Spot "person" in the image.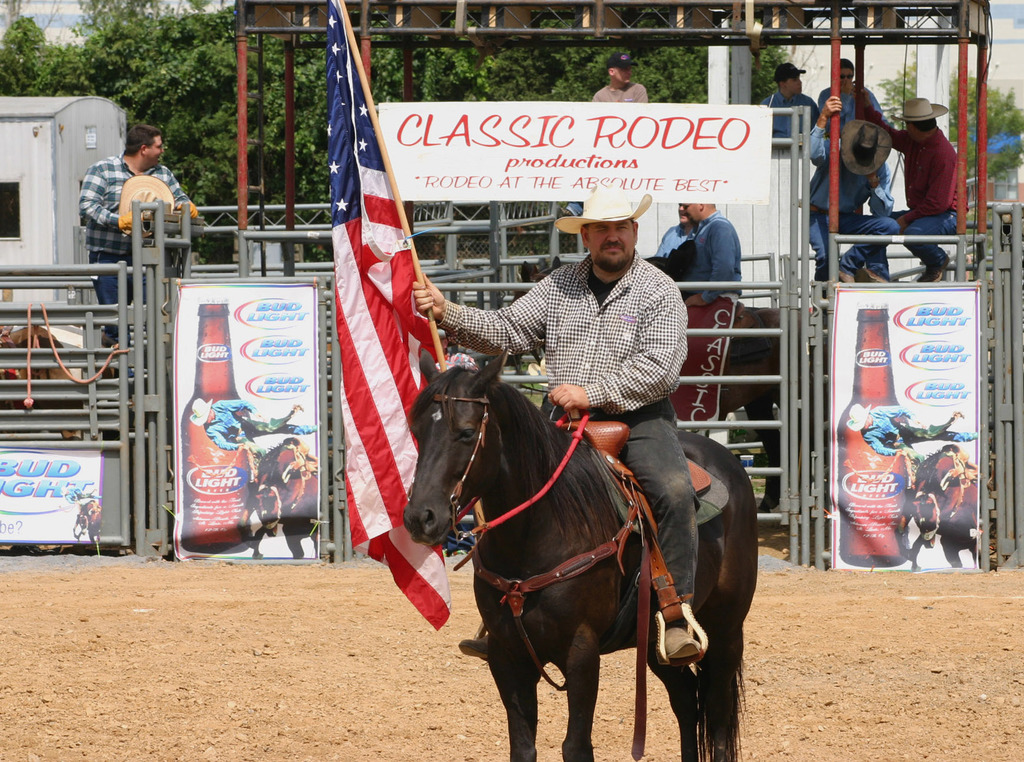
"person" found at 815, 57, 887, 135.
